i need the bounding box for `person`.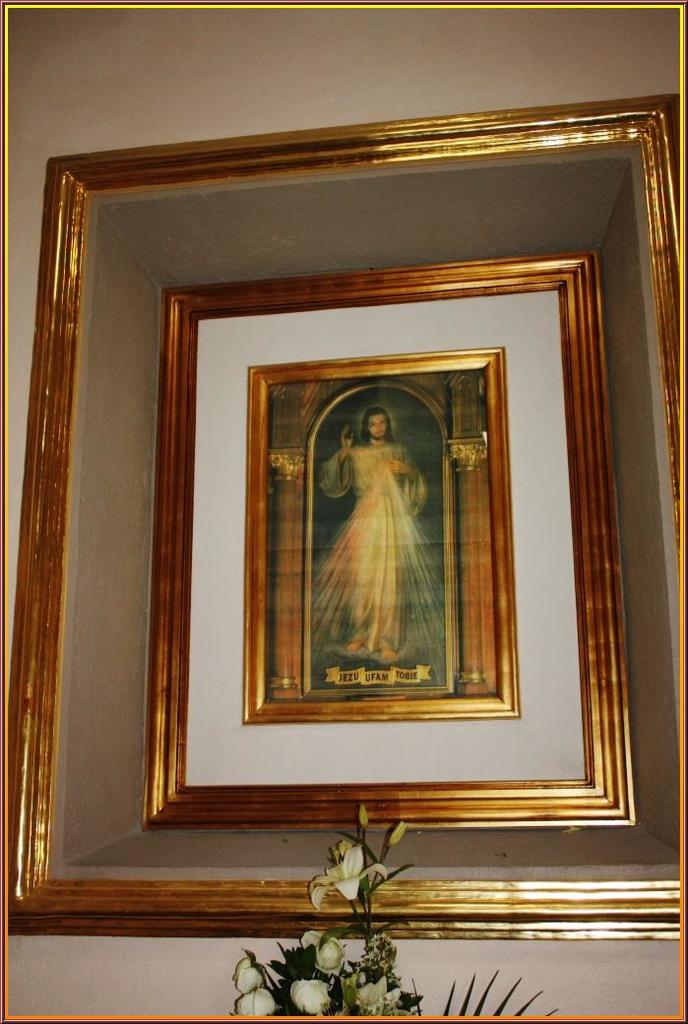
Here it is: <box>318,405,444,671</box>.
